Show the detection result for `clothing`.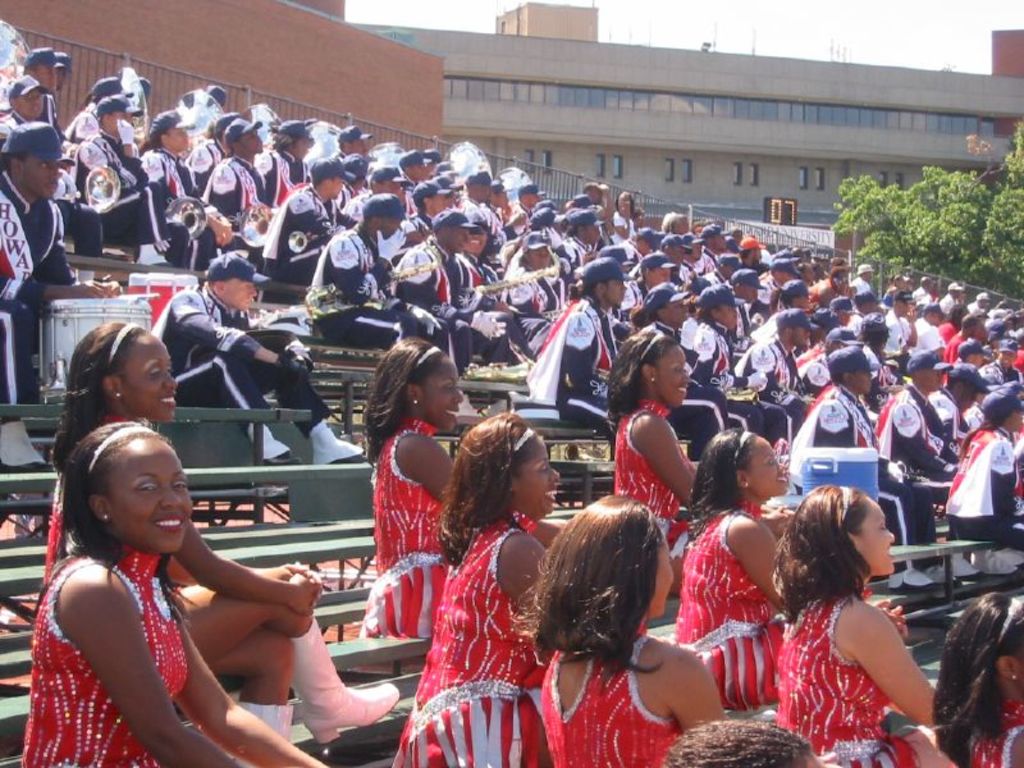
{"x1": 684, "y1": 315, "x2": 782, "y2": 443}.
